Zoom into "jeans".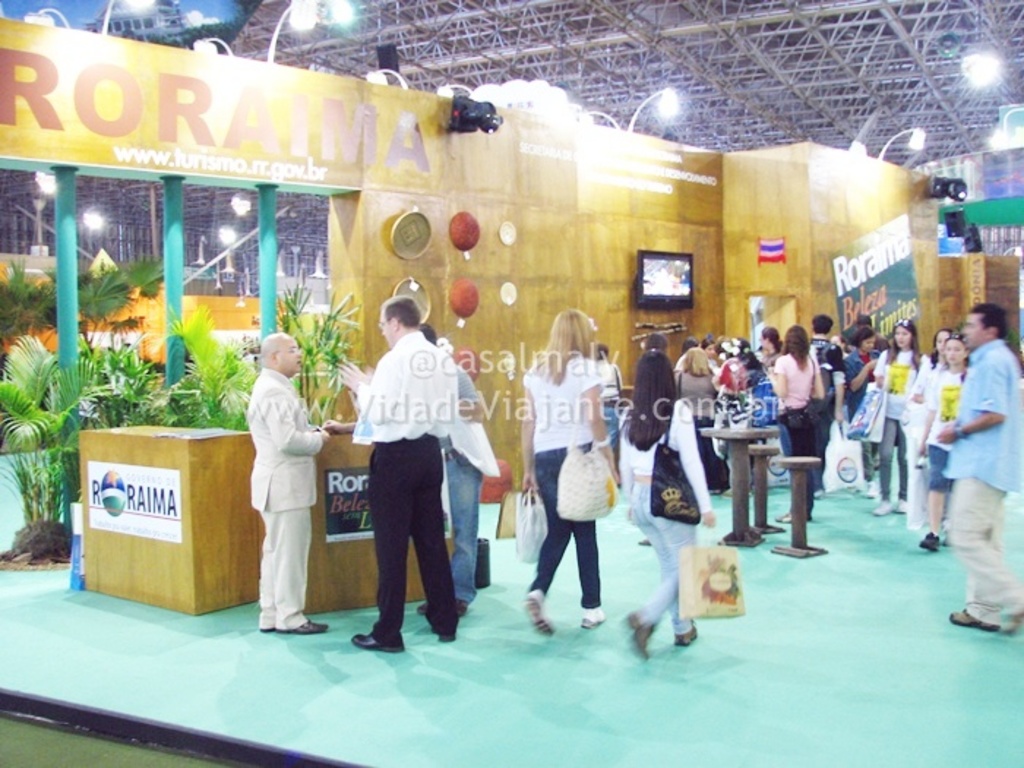
Zoom target: [445, 453, 475, 603].
